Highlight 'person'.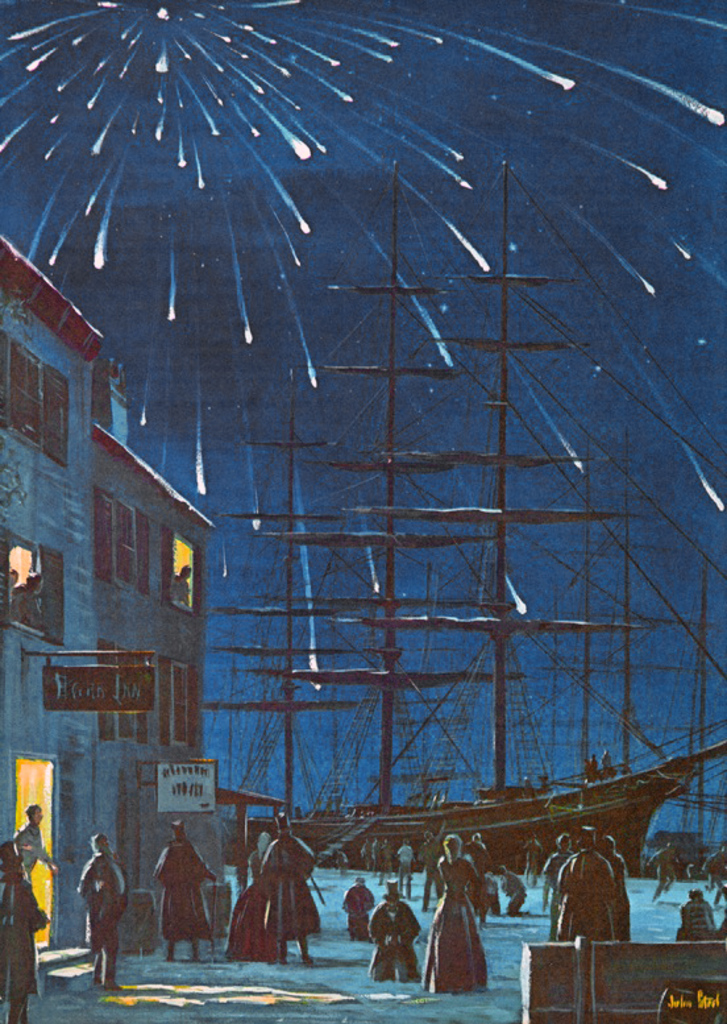
Highlighted region: bbox=(677, 891, 716, 938).
